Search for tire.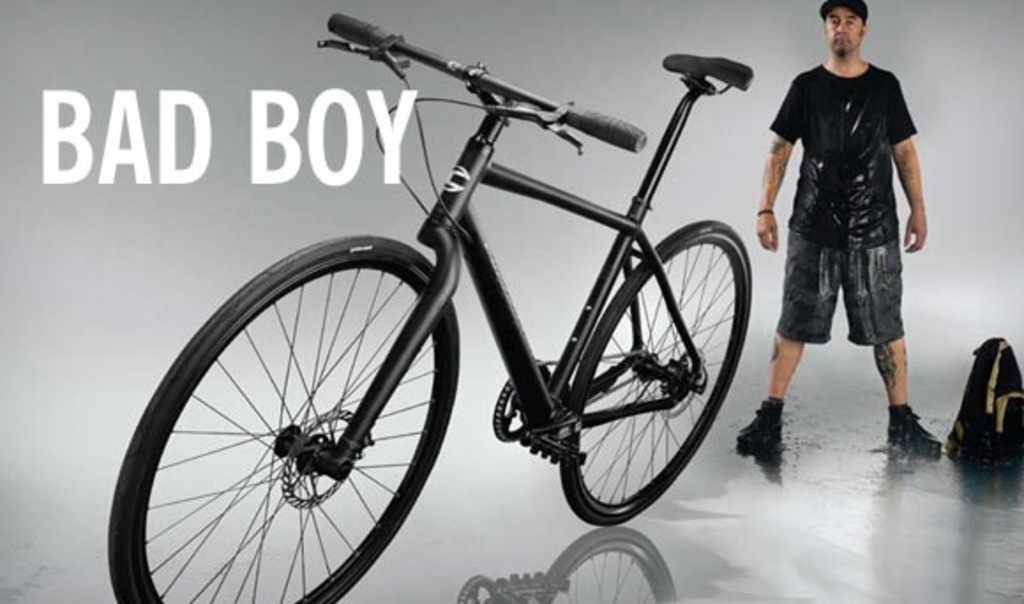
Found at box=[563, 221, 754, 532].
